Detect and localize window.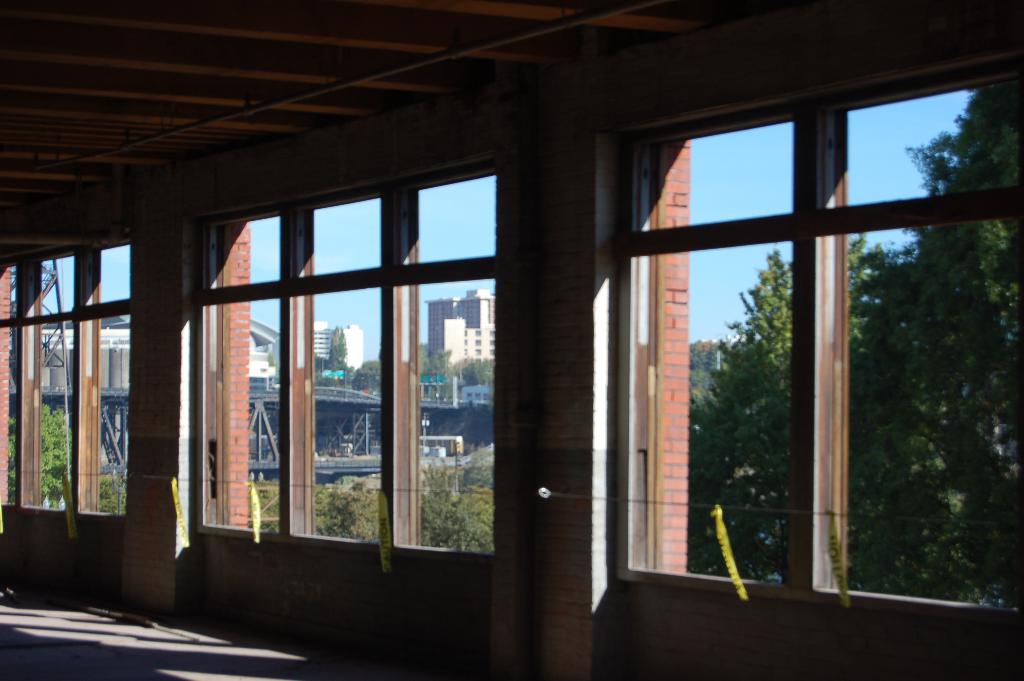
Localized at [161, 134, 534, 575].
